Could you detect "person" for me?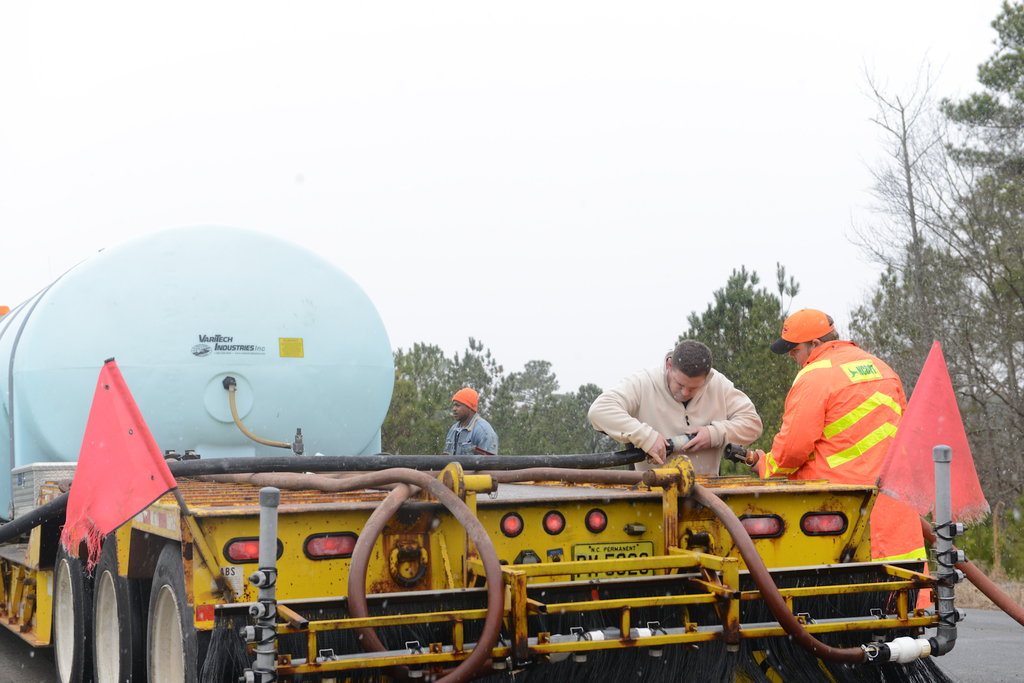
Detection result: locate(763, 302, 905, 485).
